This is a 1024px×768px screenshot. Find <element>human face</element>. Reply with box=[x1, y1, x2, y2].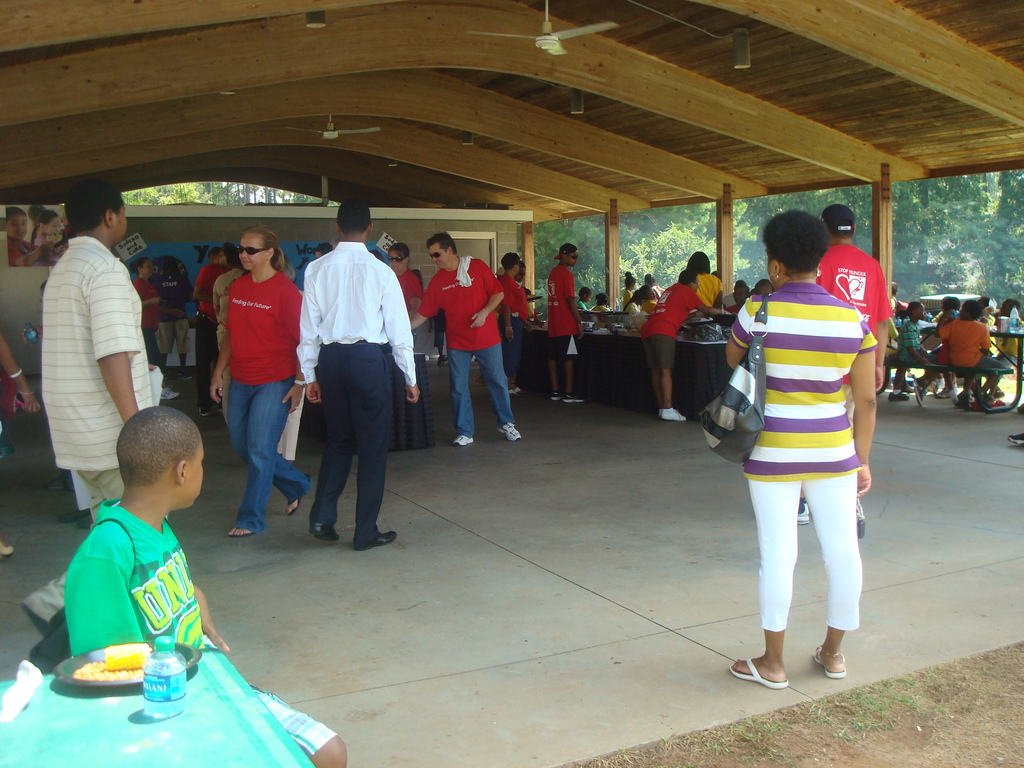
box=[183, 442, 200, 505].
